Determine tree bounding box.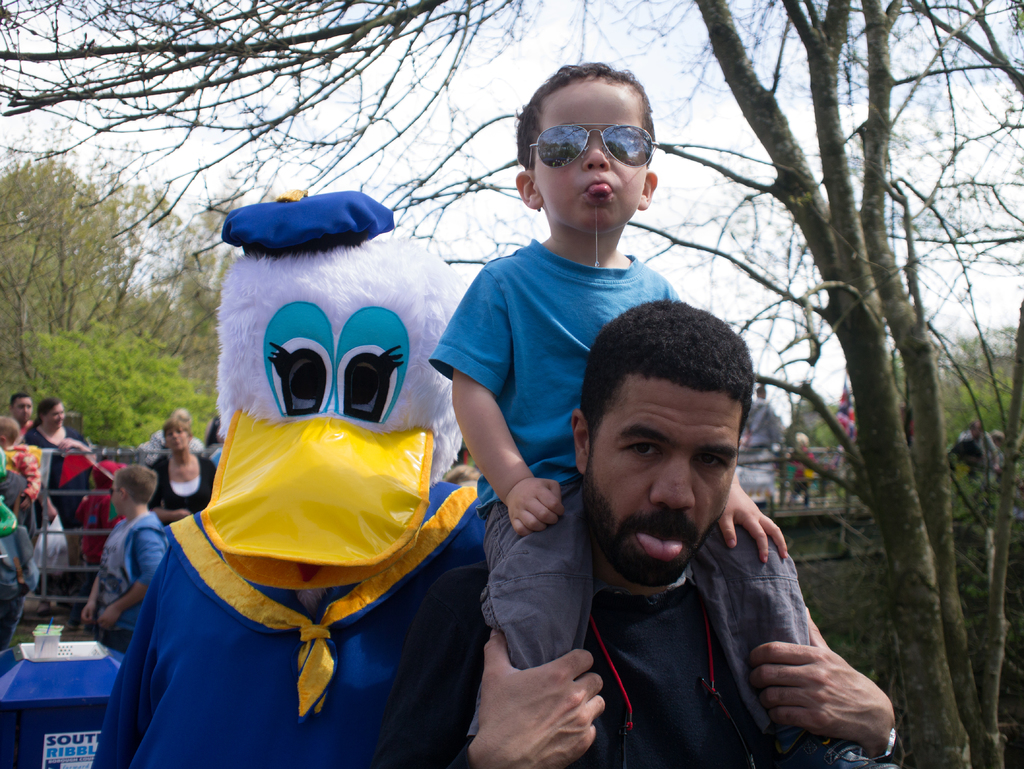
Determined: 671 12 998 636.
